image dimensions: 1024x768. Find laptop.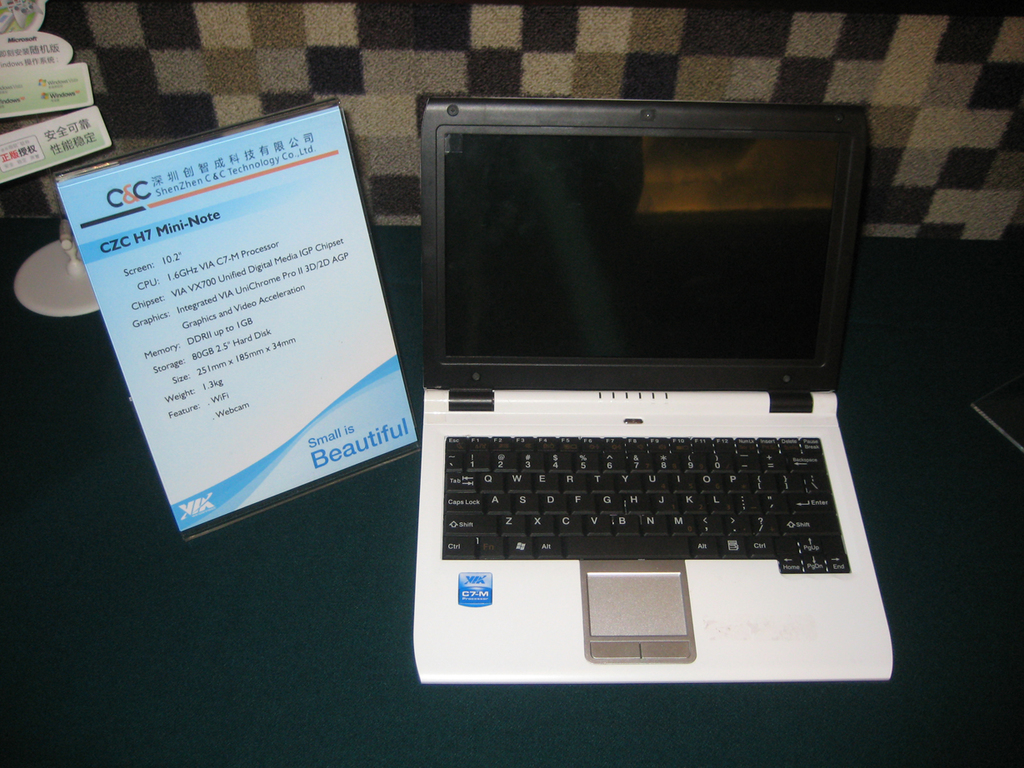
397/102/912/663.
